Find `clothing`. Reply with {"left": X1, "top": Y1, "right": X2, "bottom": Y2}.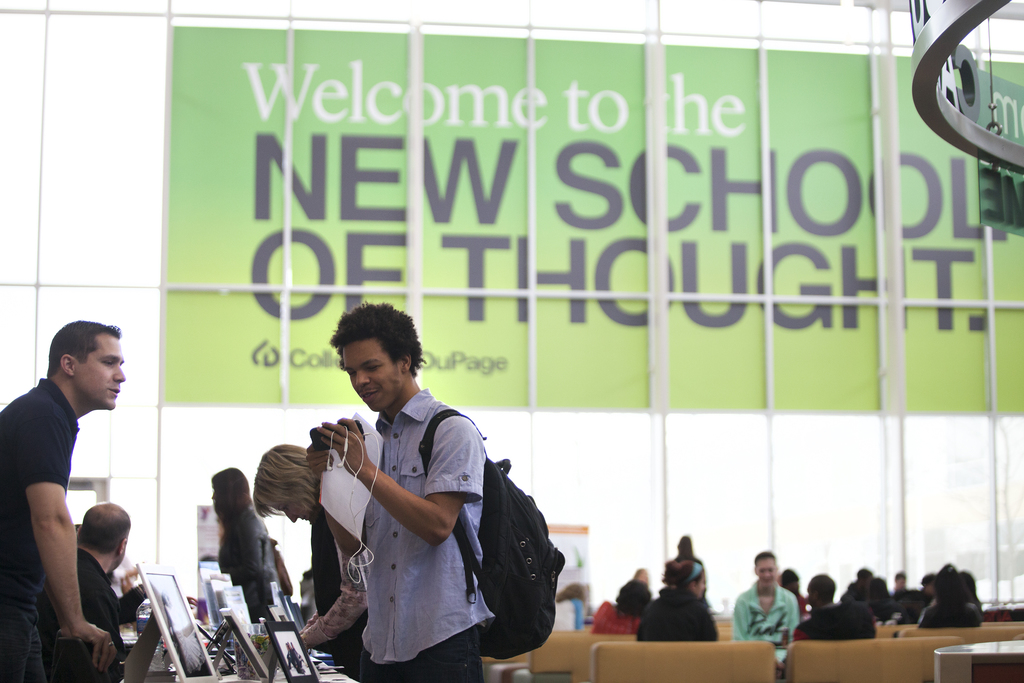
{"left": 732, "top": 582, "right": 800, "bottom": 675}.
